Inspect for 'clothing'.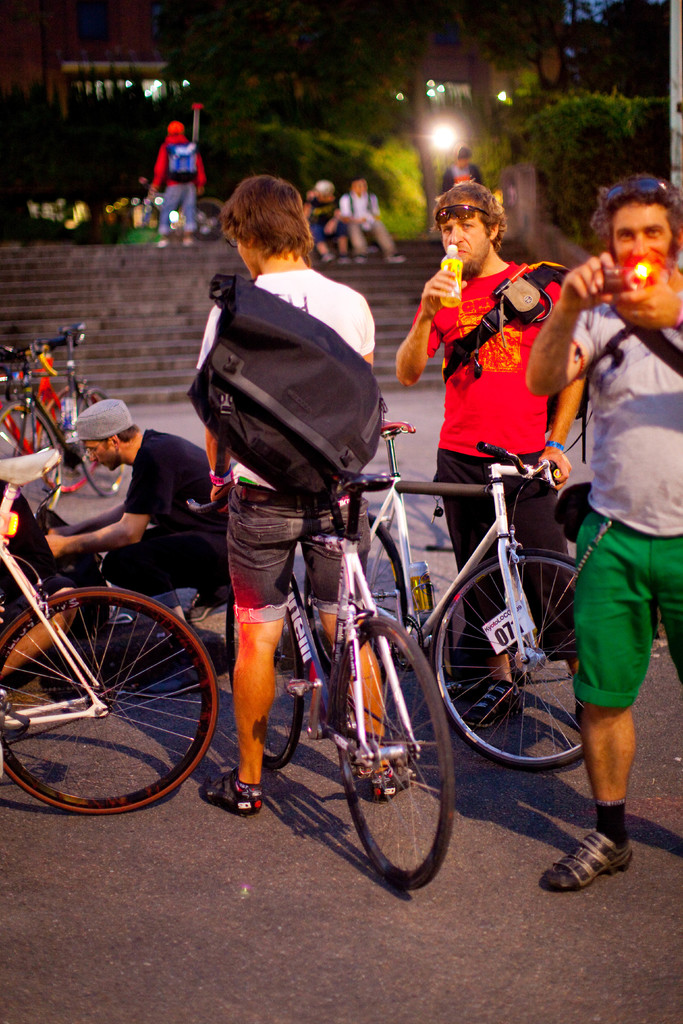
Inspection: bbox(97, 430, 225, 610).
